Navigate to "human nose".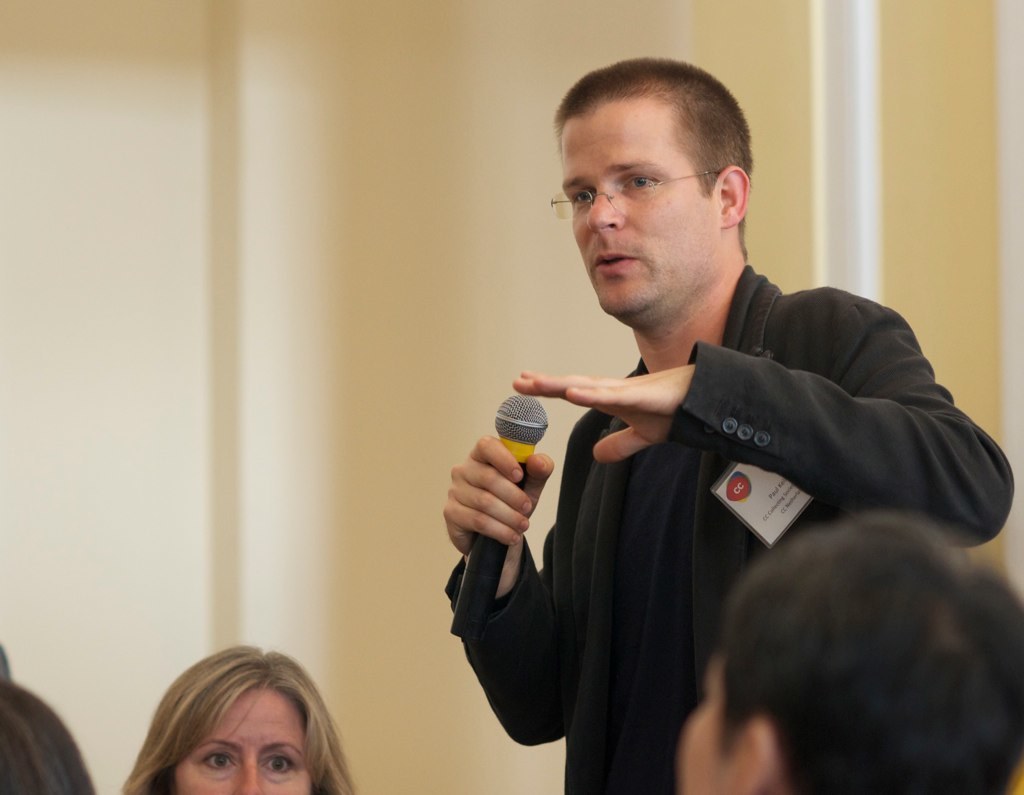
Navigation target: 584/184/626/234.
